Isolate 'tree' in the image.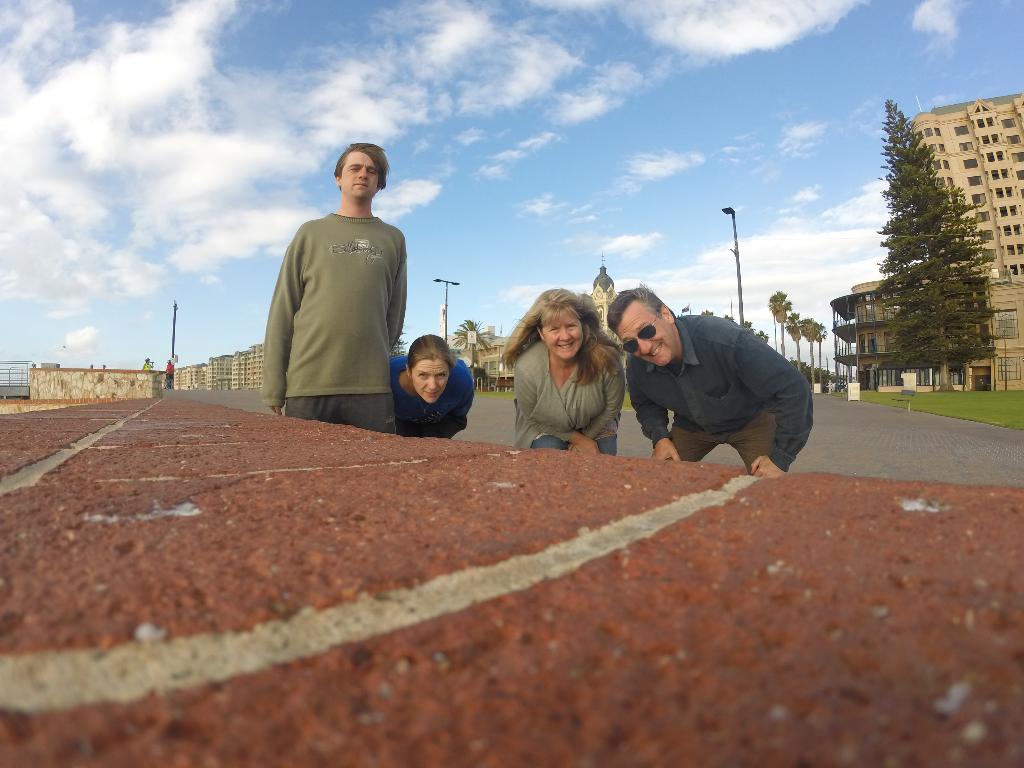
Isolated region: <box>809,319,824,393</box>.
